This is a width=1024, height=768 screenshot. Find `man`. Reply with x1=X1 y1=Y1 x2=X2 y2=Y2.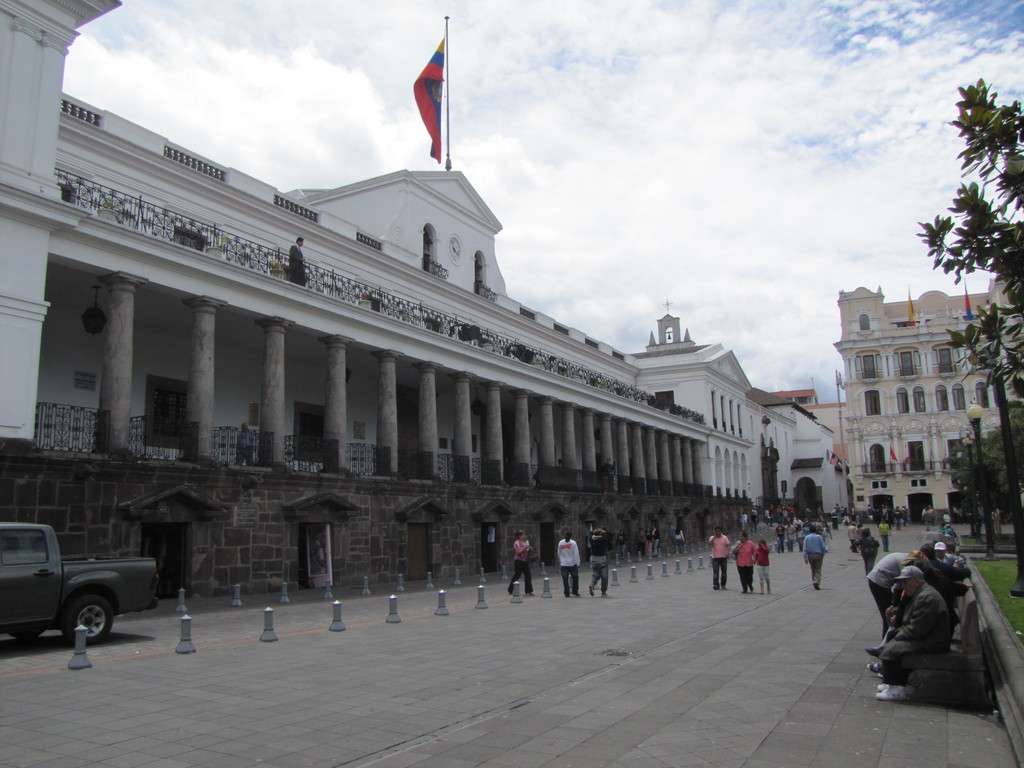
x1=500 y1=531 x2=539 y2=593.
